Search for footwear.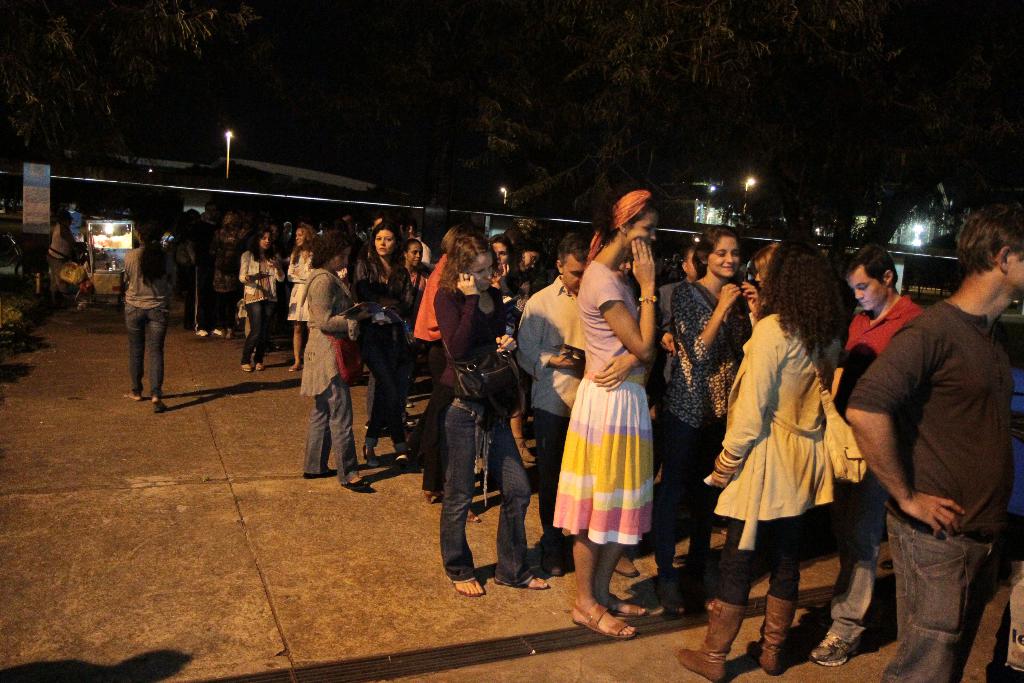
Found at x1=677, y1=598, x2=744, y2=681.
